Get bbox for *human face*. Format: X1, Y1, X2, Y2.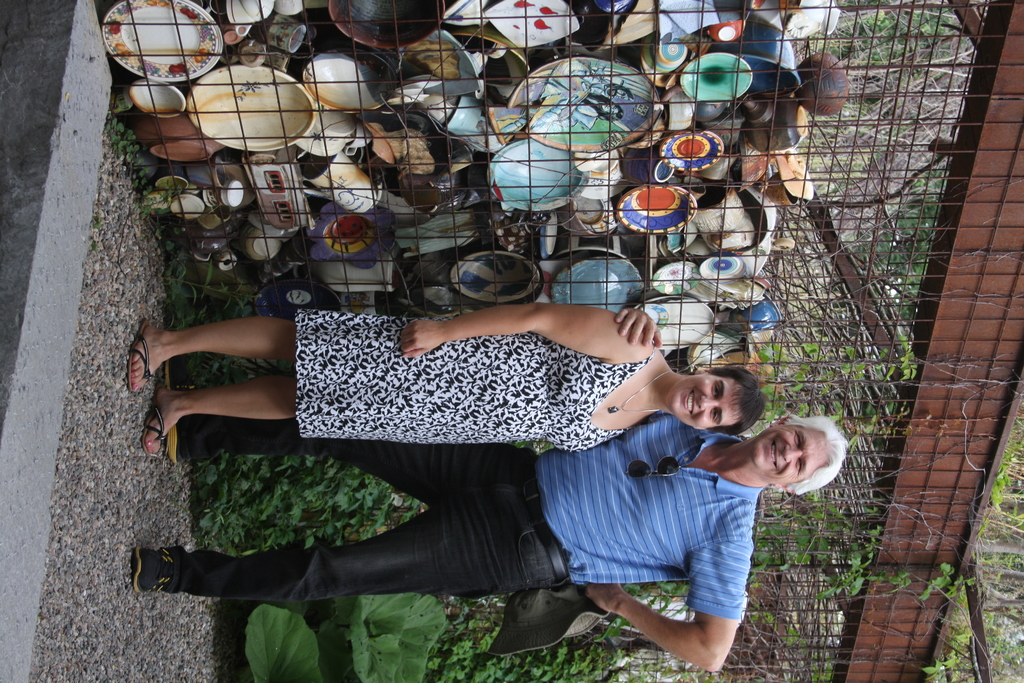
749, 416, 833, 488.
